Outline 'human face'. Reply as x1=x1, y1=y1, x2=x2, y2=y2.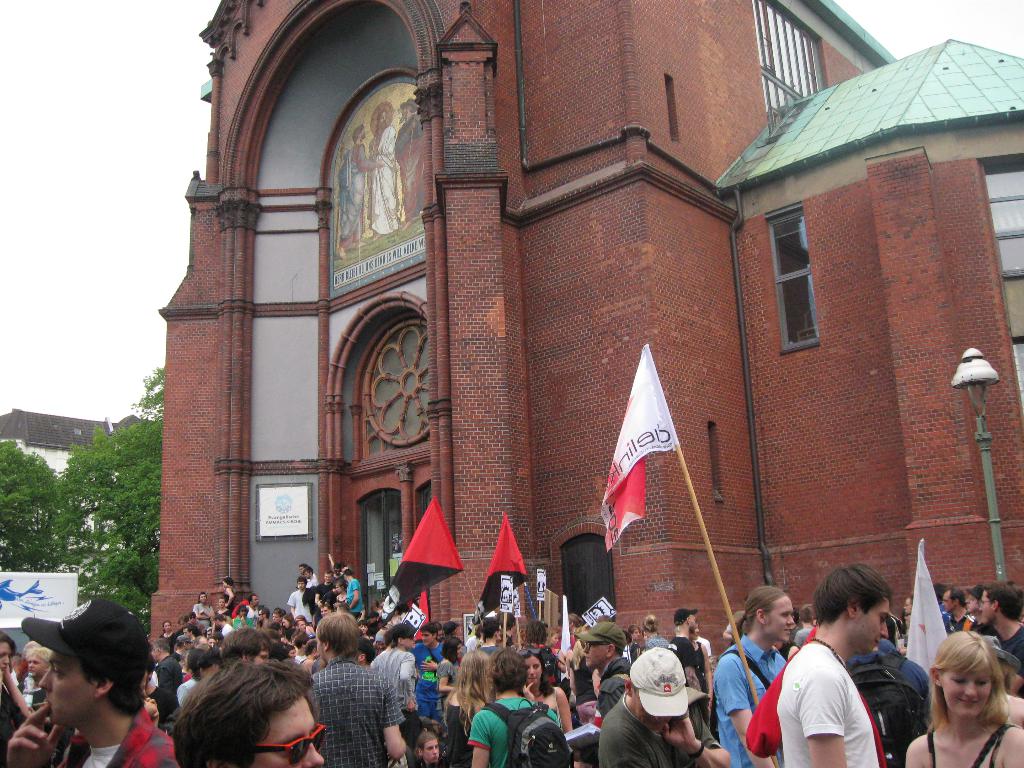
x1=29, y1=655, x2=44, y2=671.
